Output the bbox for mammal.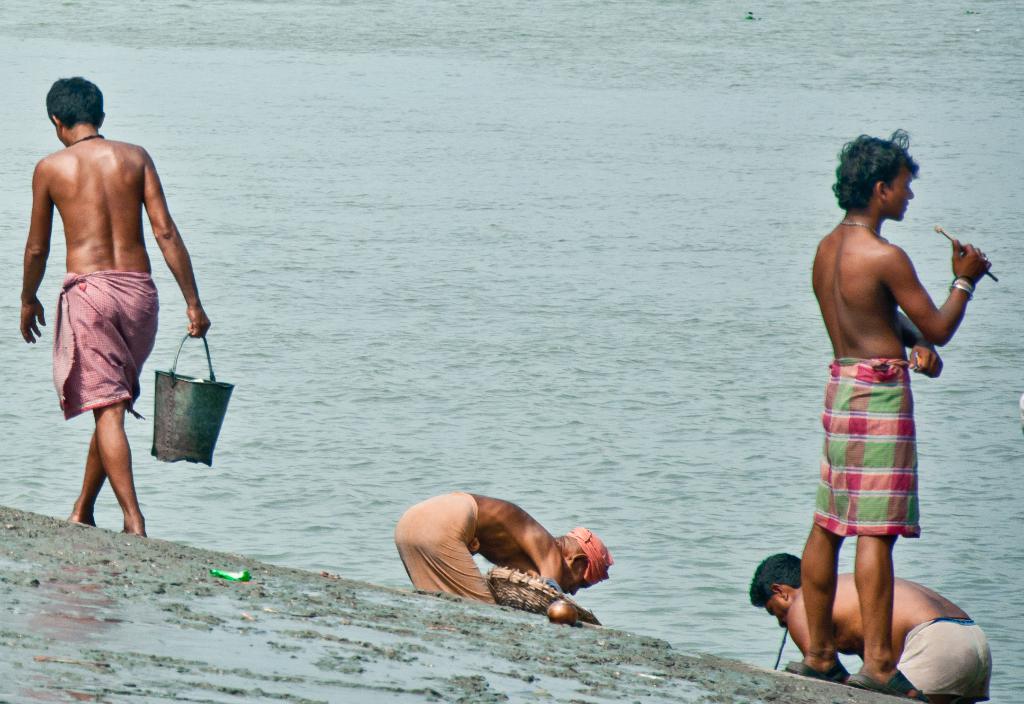
bbox=[746, 550, 995, 703].
